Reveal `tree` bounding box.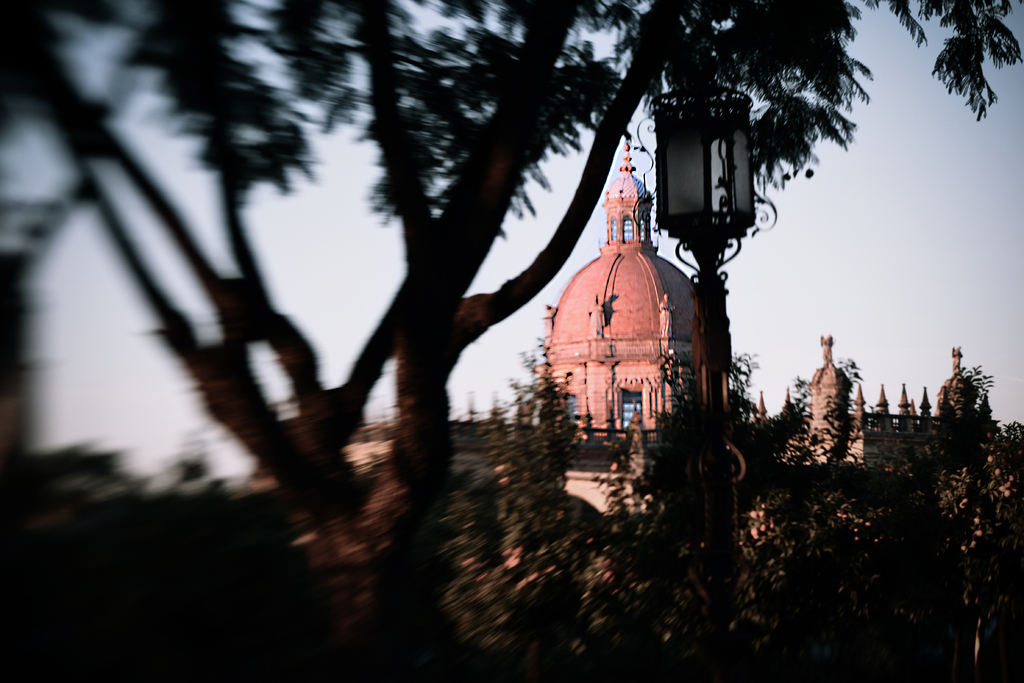
Revealed: 0:0:1023:682.
